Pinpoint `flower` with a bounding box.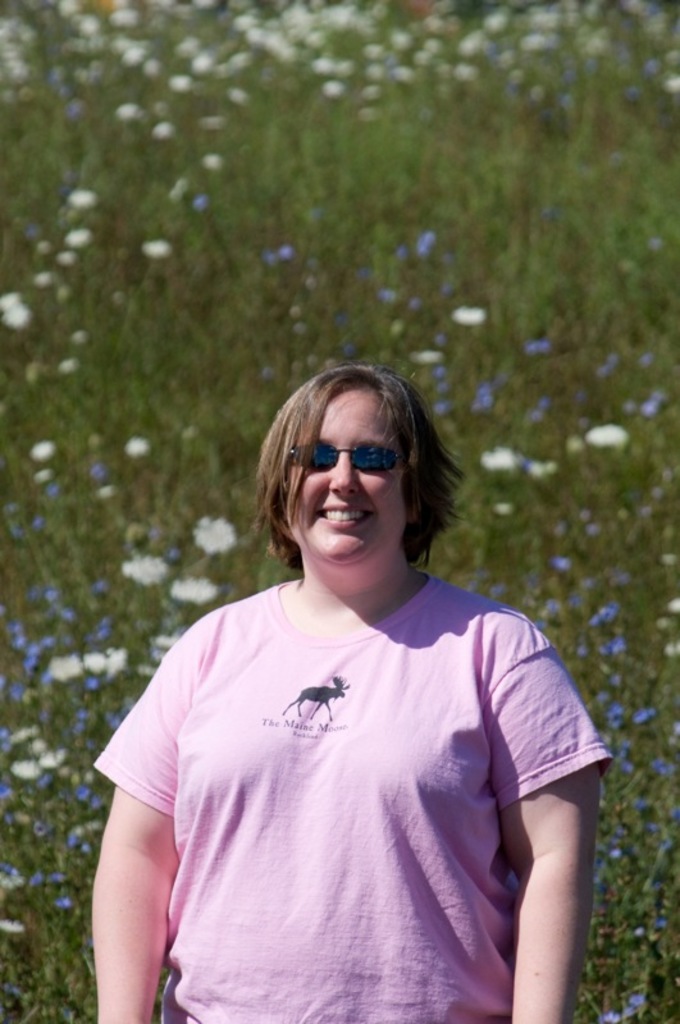
[x1=58, y1=360, x2=77, y2=379].
